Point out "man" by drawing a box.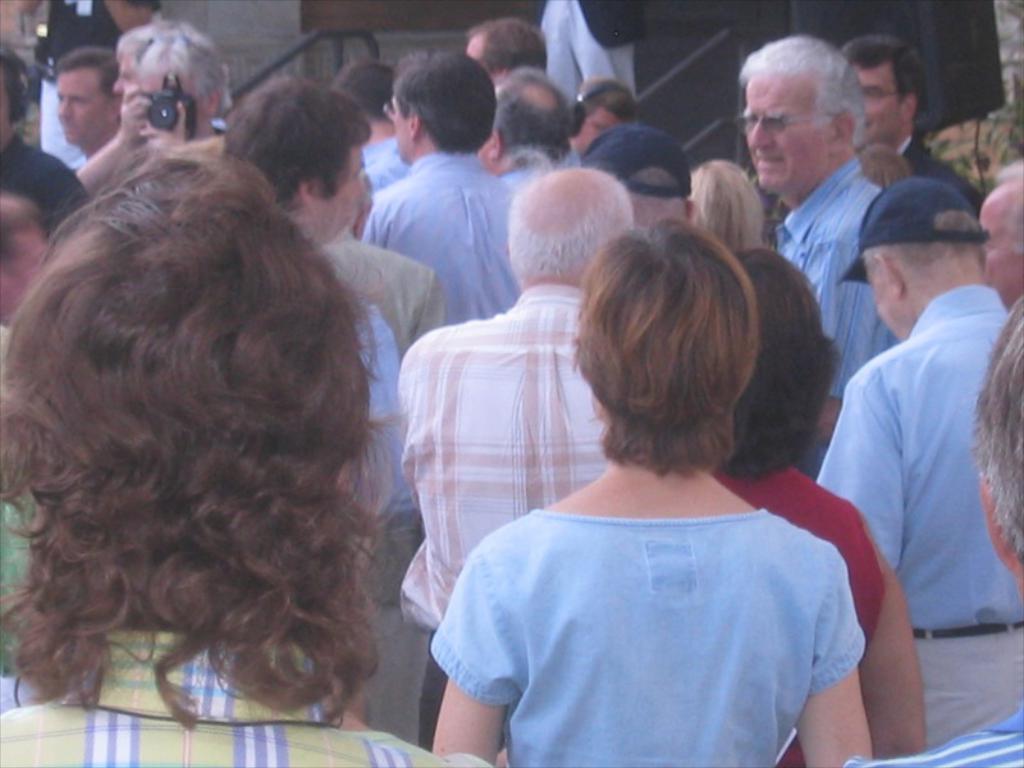
x1=842, y1=36, x2=989, y2=212.
